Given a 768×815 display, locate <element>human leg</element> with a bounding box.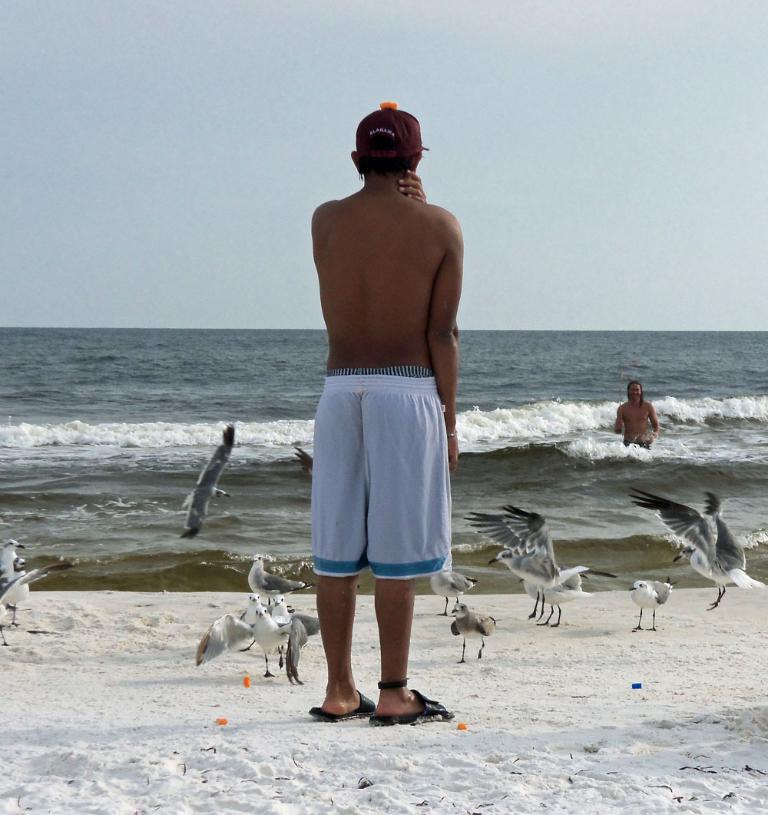
Located: box(364, 379, 453, 720).
